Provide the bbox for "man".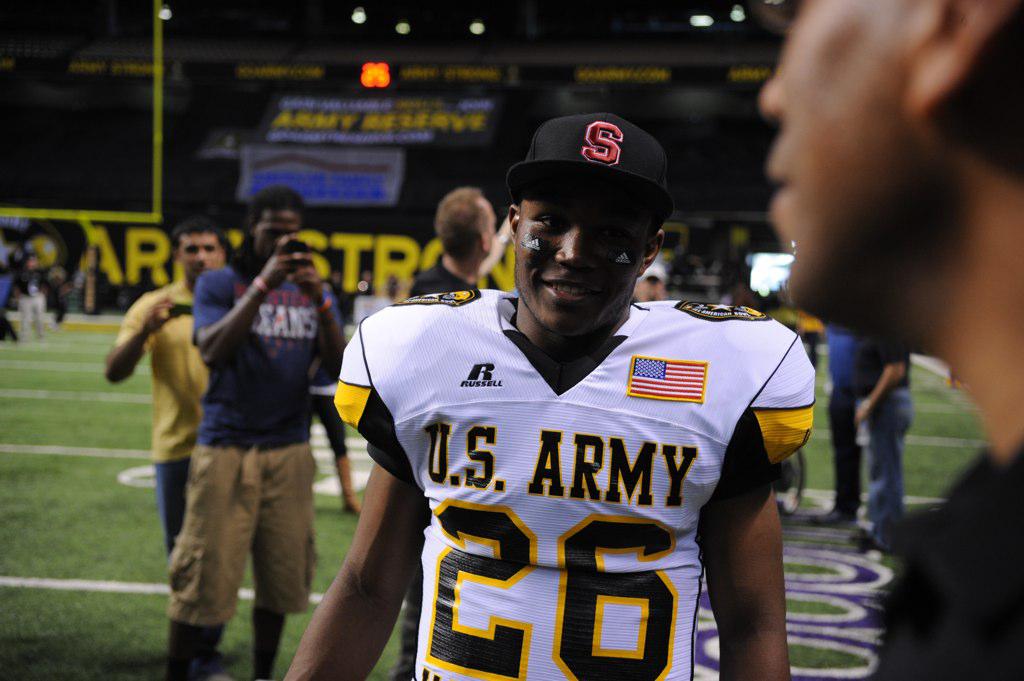
Rect(406, 192, 512, 297).
